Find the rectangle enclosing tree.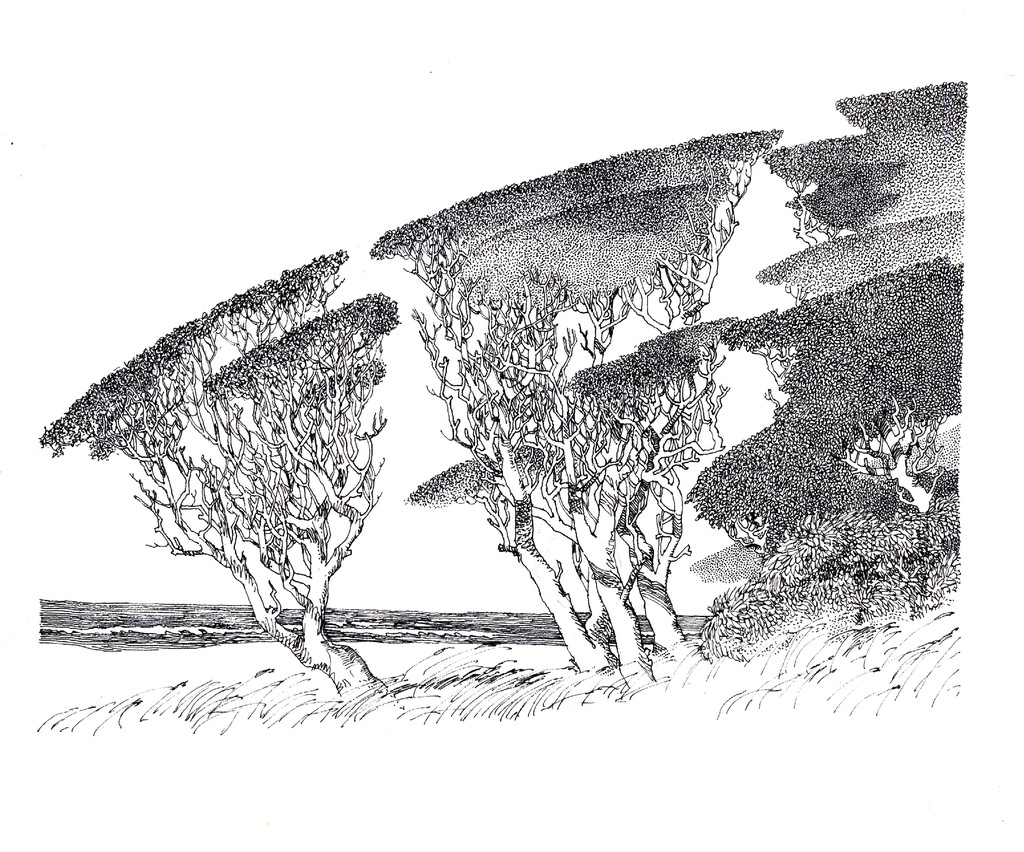
region(46, 211, 431, 680).
